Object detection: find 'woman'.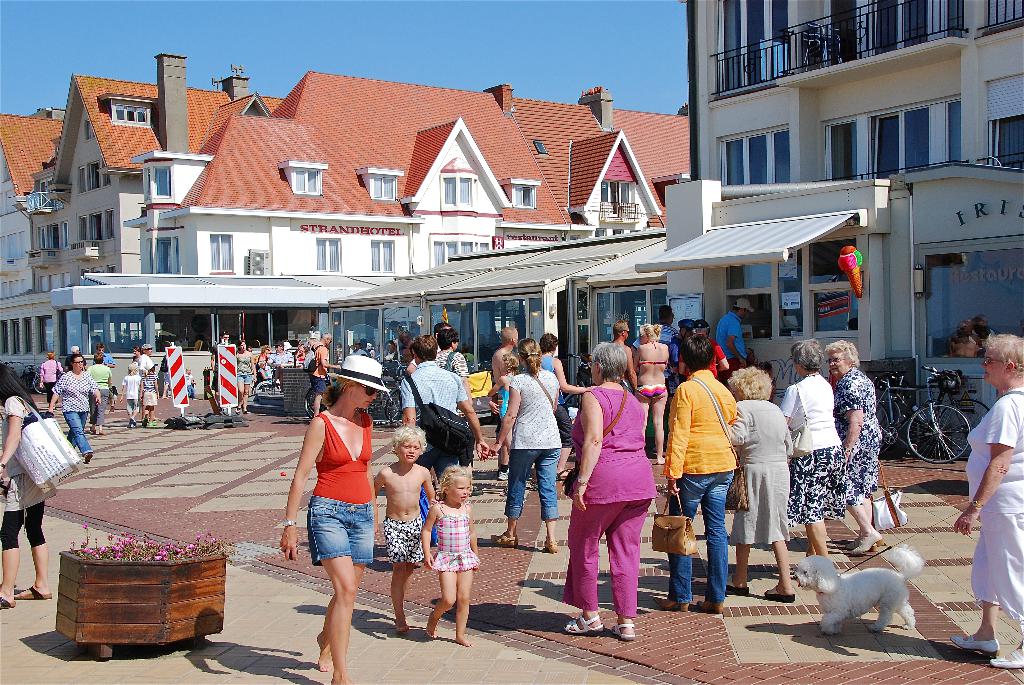
rect(664, 331, 739, 615).
